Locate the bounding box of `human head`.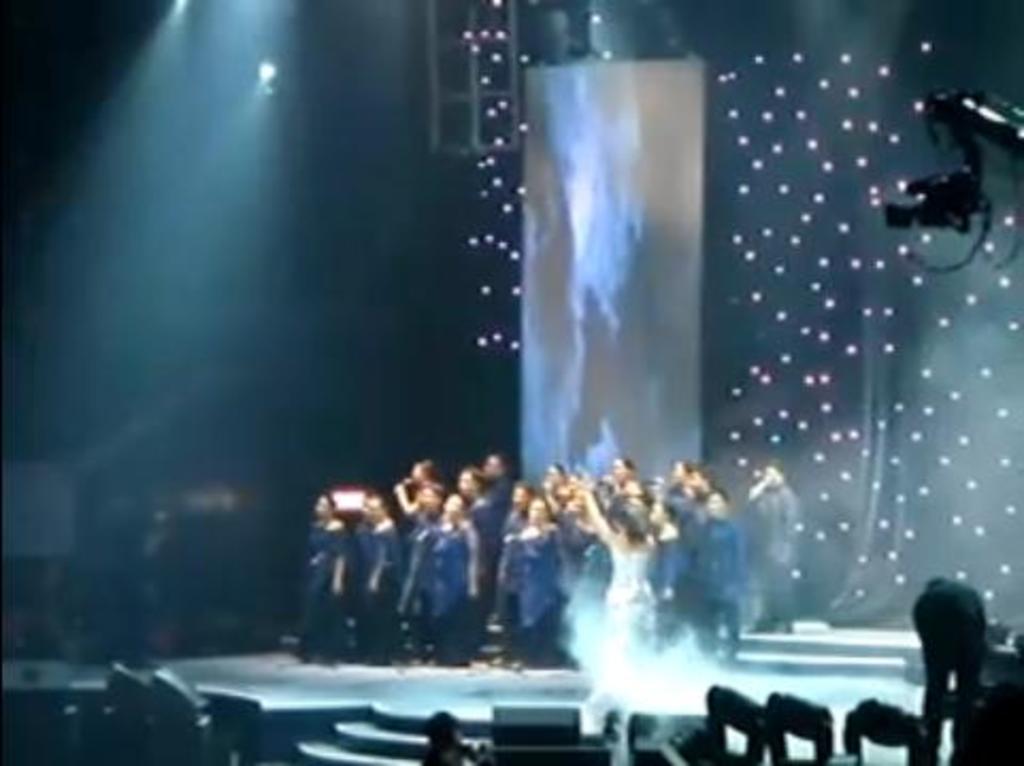
Bounding box: locate(413, 460, 428, 479).
